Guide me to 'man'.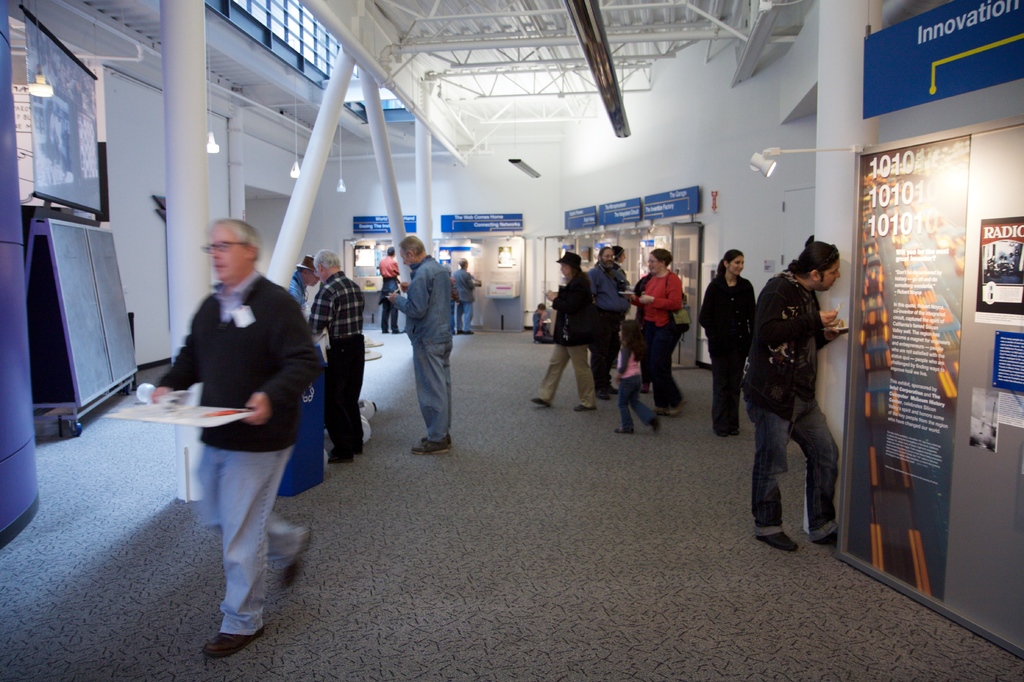
Guidance: (390,230,454,456).
